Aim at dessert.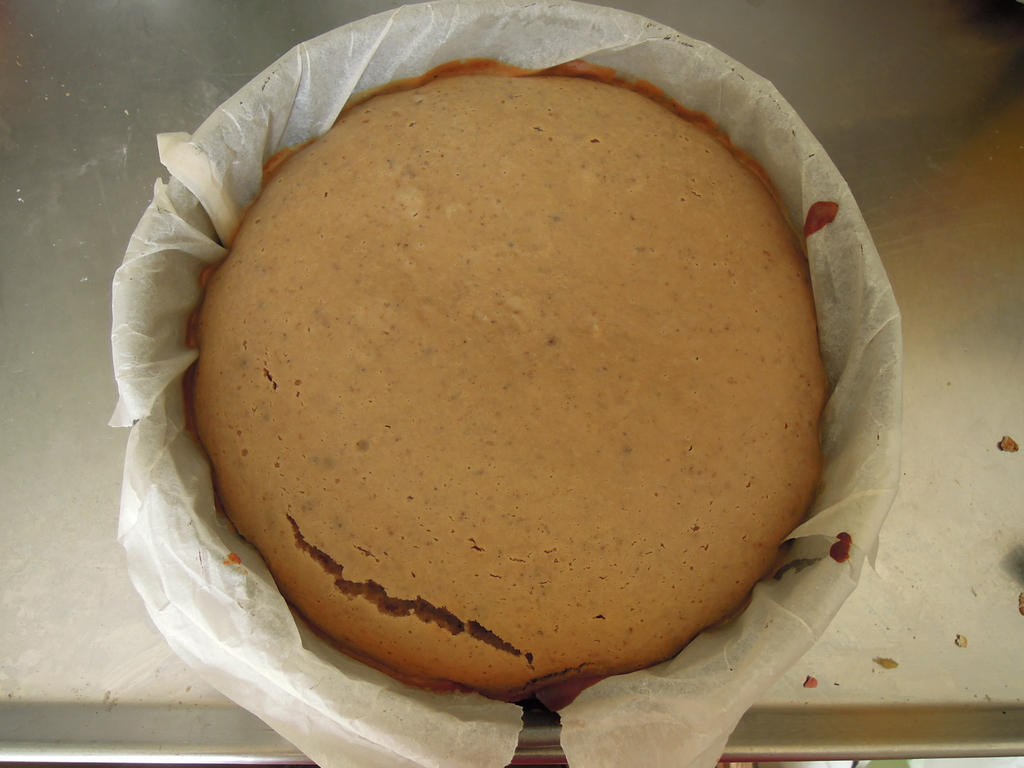
Aimed at (x1=180, y1=45, x2=862, y2=718).
